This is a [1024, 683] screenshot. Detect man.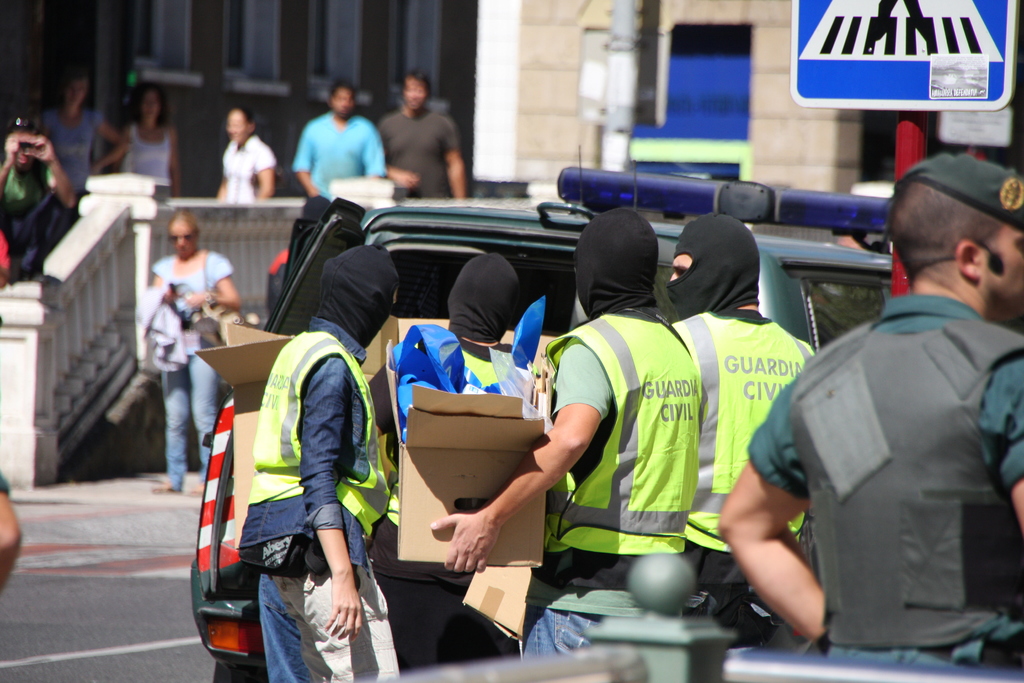
(x1=428, y1=206, x2=707, y2=661).
